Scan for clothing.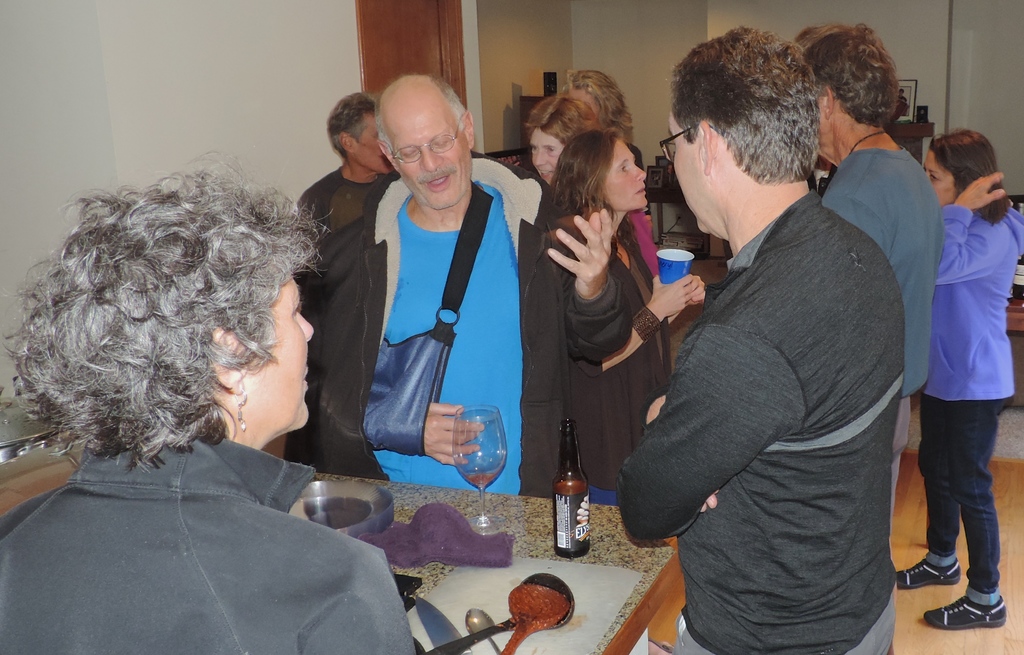
Scan result: 307 163 385 234.
